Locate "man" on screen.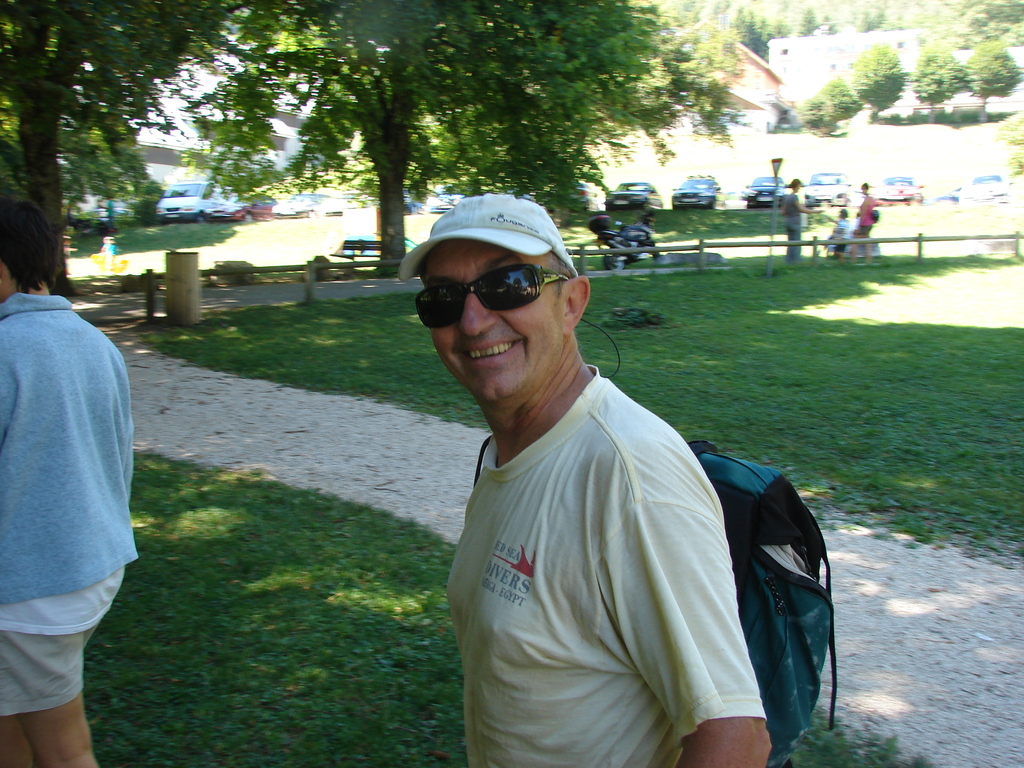
On screen at <bbox>0, 204, 140, 767</bbox>.
